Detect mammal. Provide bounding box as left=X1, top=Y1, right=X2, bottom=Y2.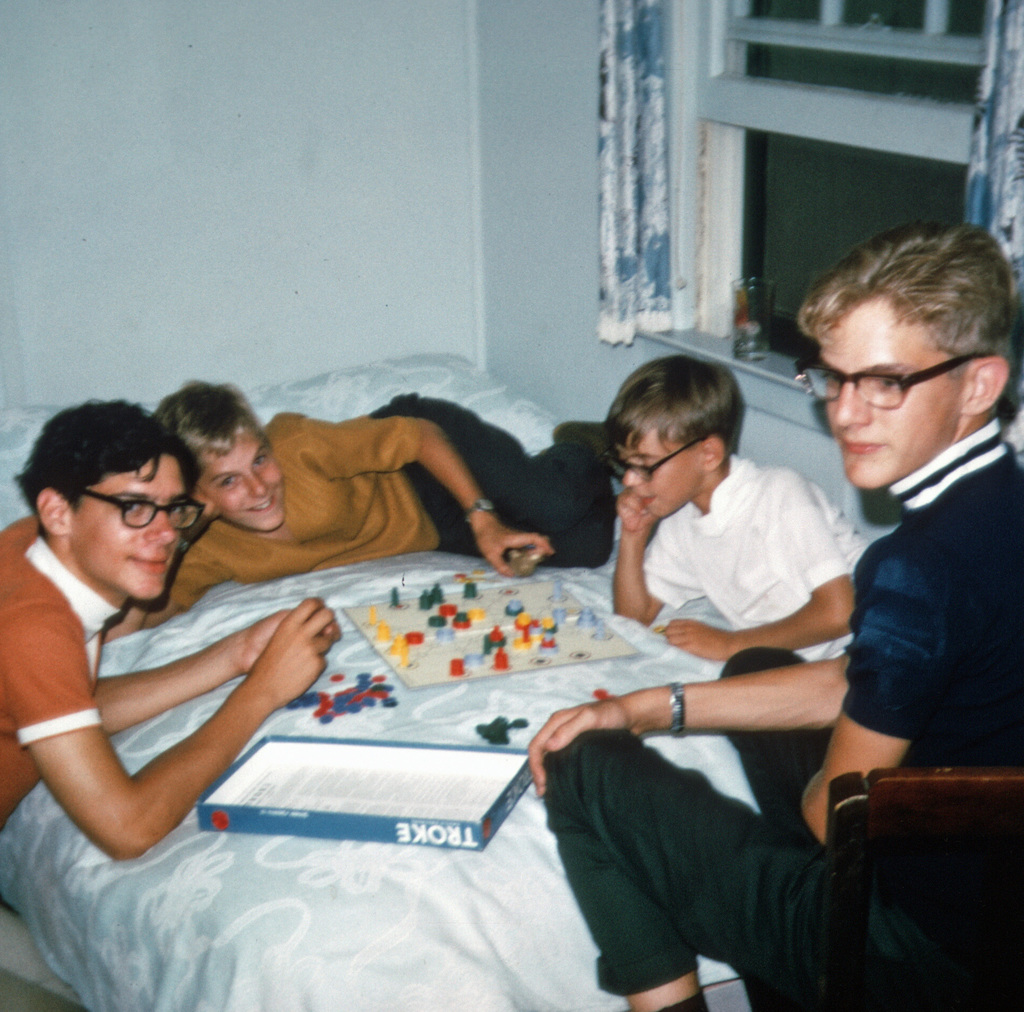
left=132, top=385, right=623, bottom=632.
